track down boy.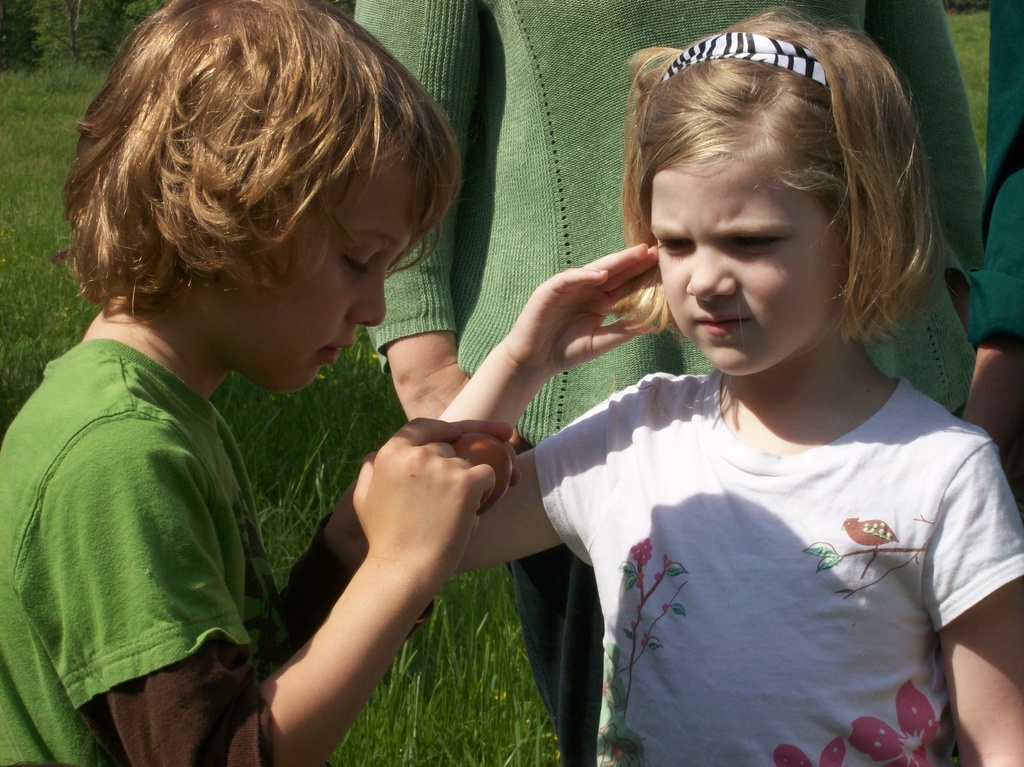
Tracked to [20, 31, 522, 766].
